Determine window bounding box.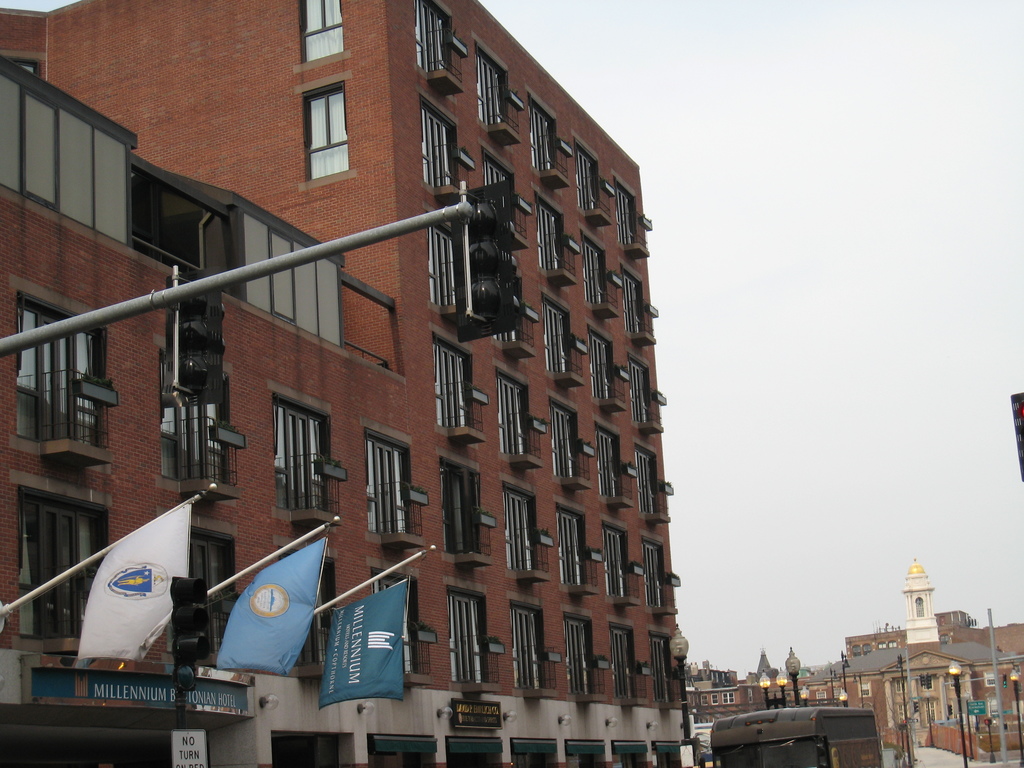
Determined: BBox(511, 607, 561, 698).
